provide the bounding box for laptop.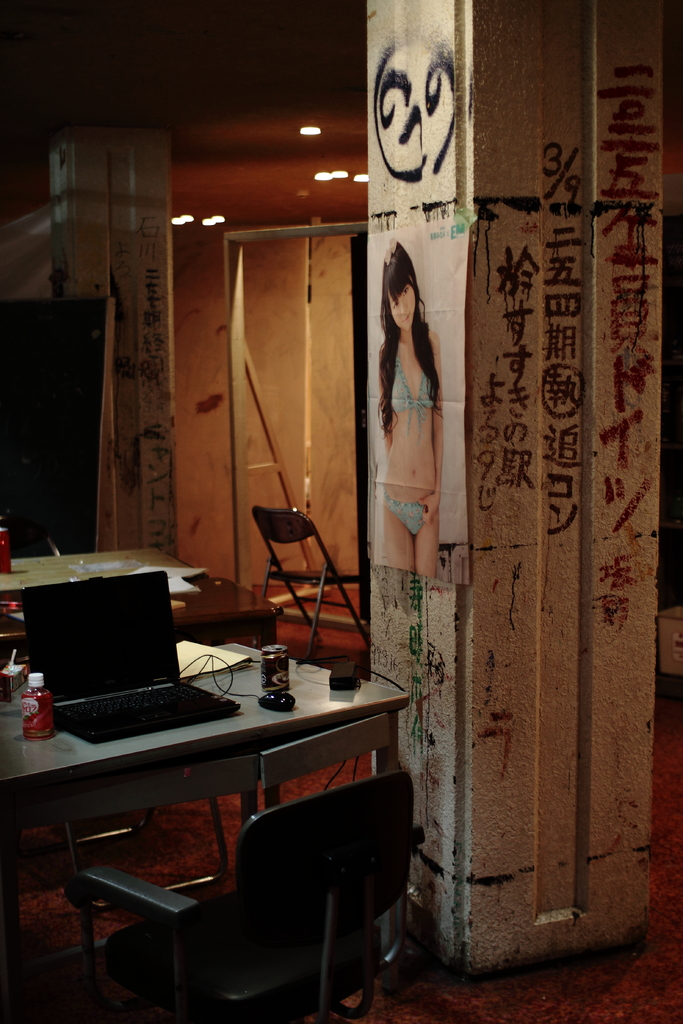
[12,564,235,746].
